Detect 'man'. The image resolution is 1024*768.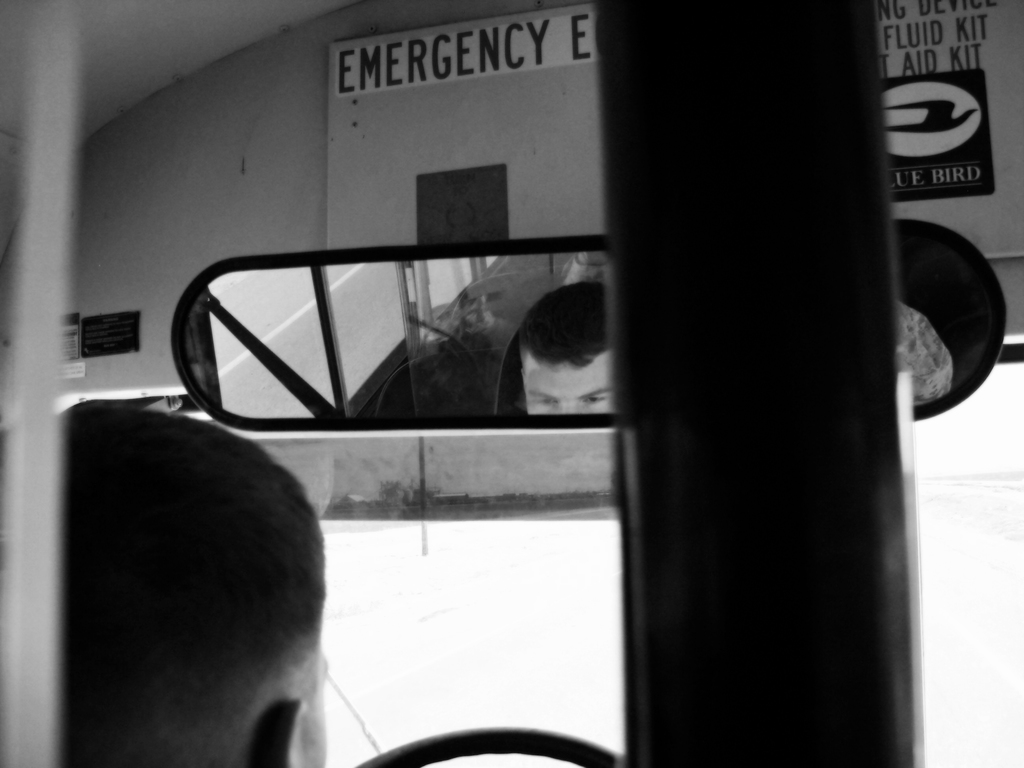
bbox=[0, 401, 329, 767].
